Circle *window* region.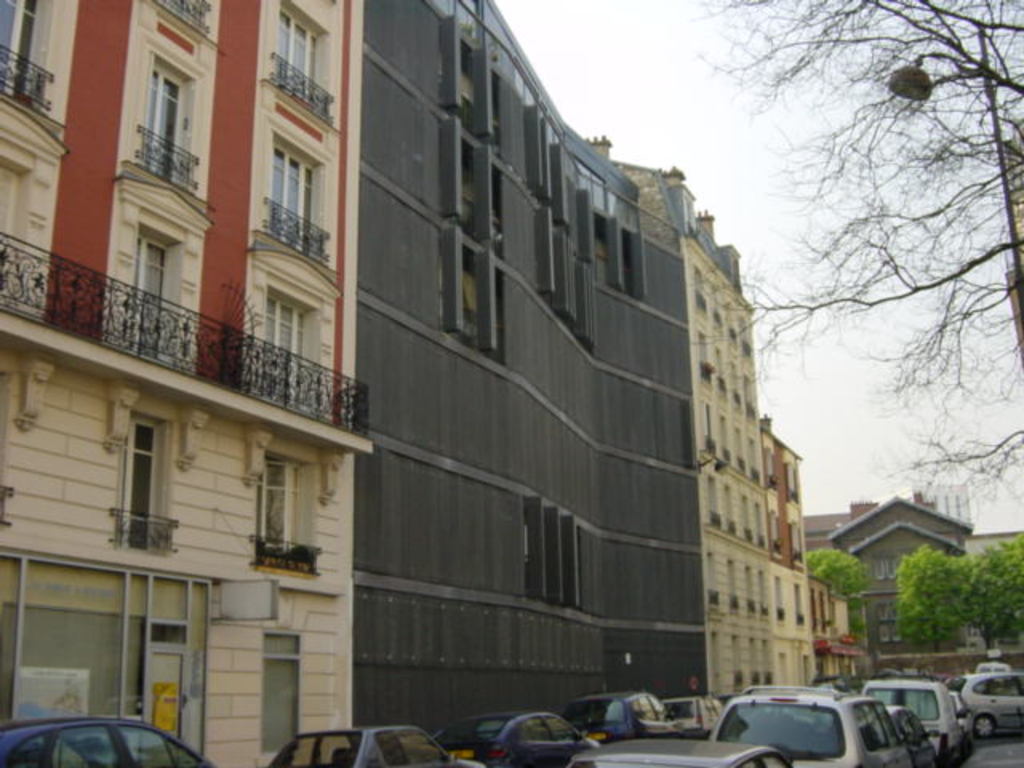
Region: BBox(970, 678, 1022, 698).
